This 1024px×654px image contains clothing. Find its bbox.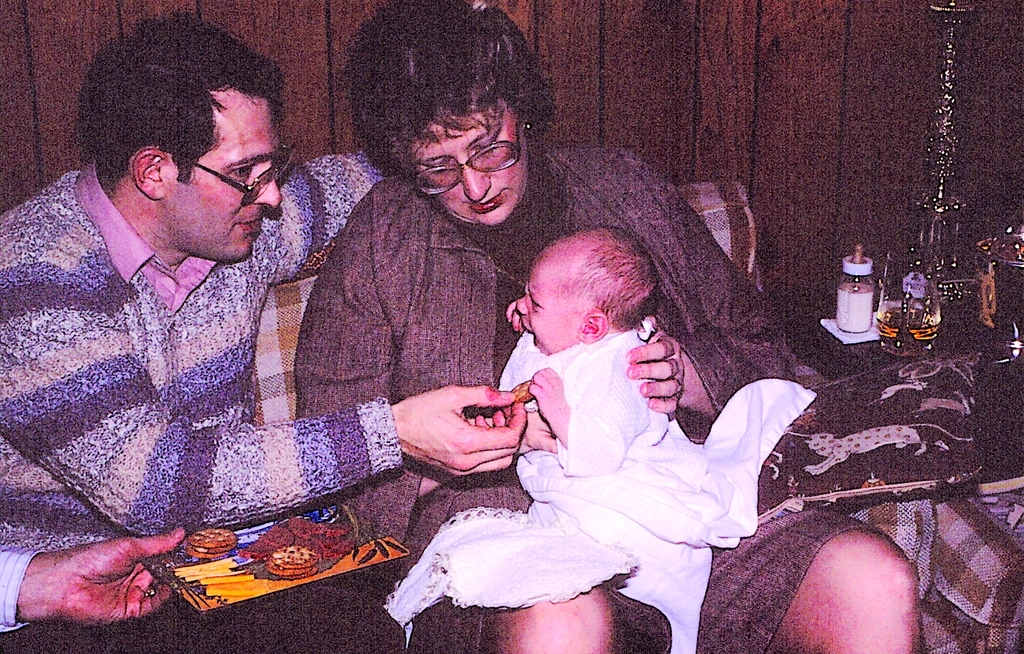
<region>0, 540, 44, 653</region>.
